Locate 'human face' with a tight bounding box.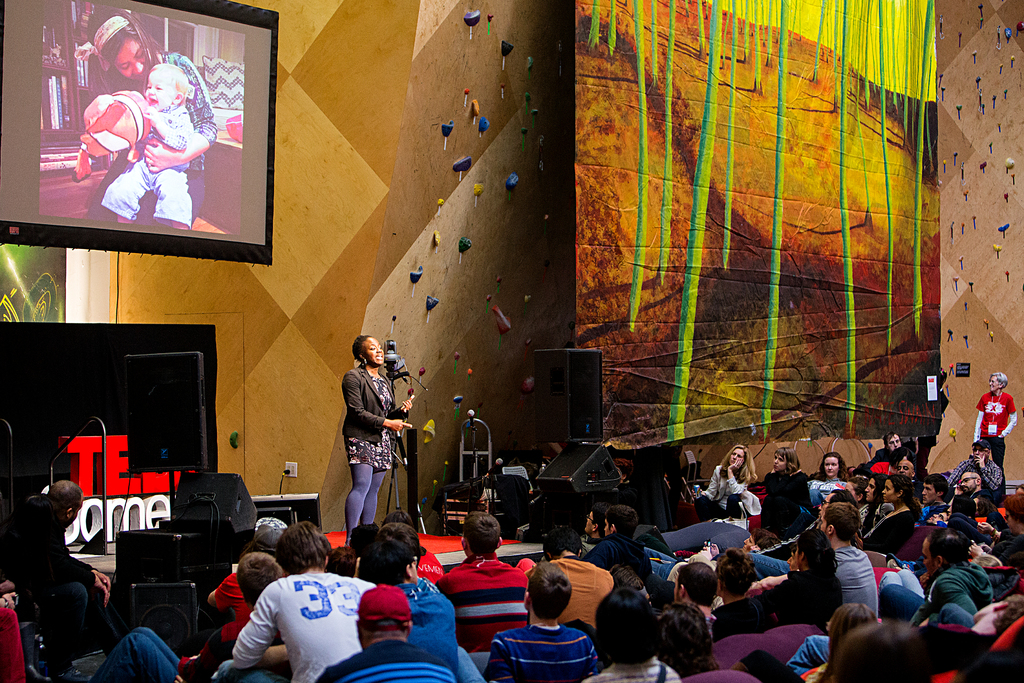
locate(141, 70, 173, 110).
